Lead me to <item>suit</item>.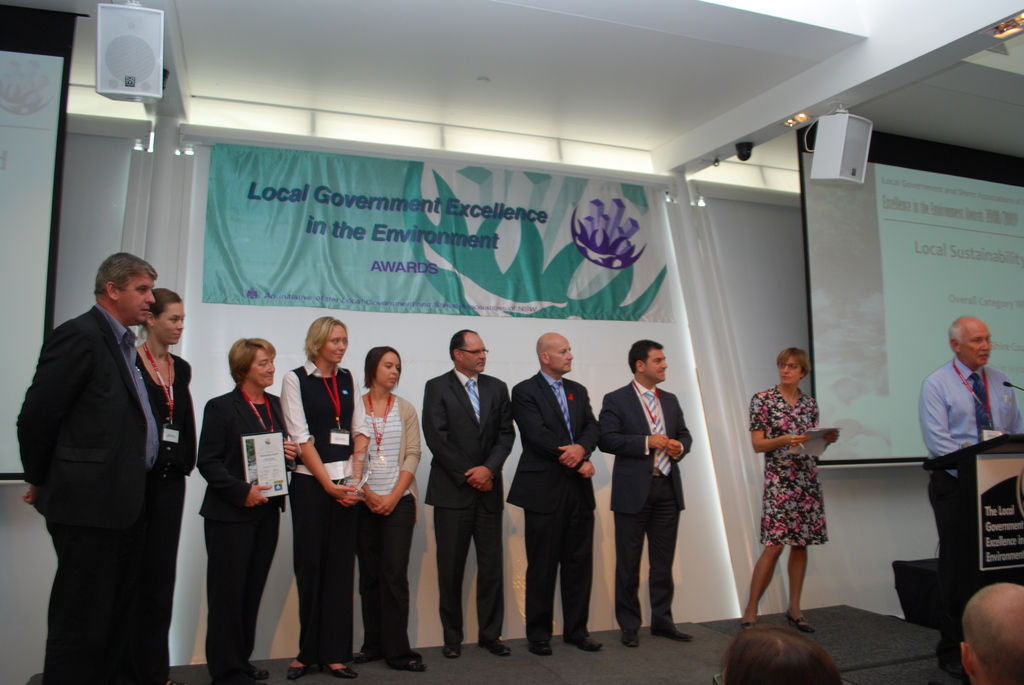
Lead to crop(195, 382, 299, 684).
